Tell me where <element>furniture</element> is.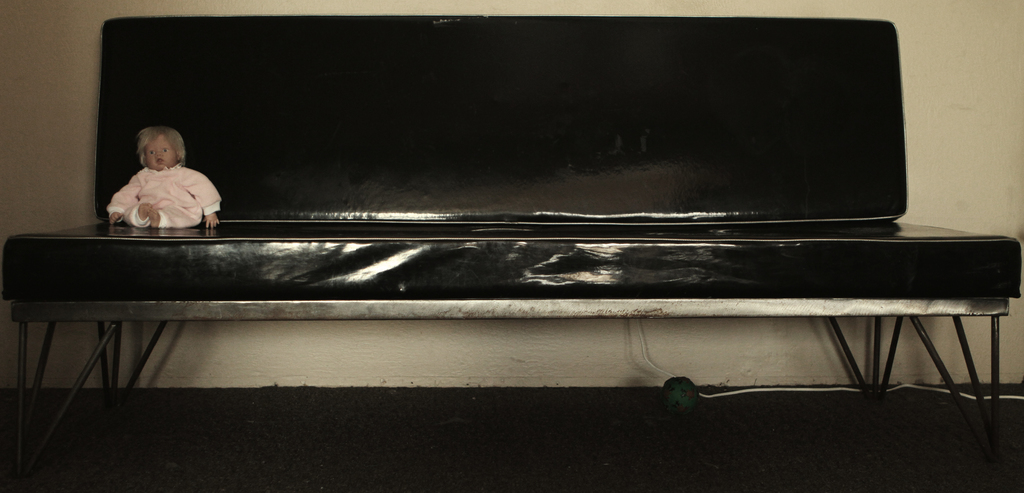
<element>furniture</element> is at <box>0,16,1020,456</box>.
